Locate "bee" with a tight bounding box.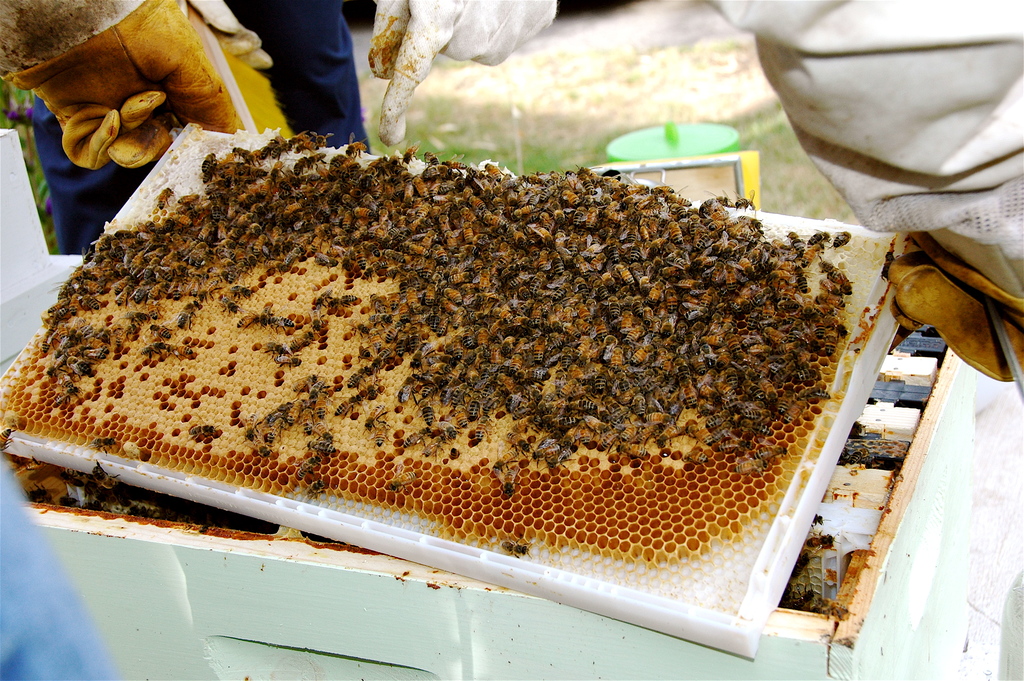
{"x1": 370, "y1": 422, "x2": 388, "y2": 448}.
